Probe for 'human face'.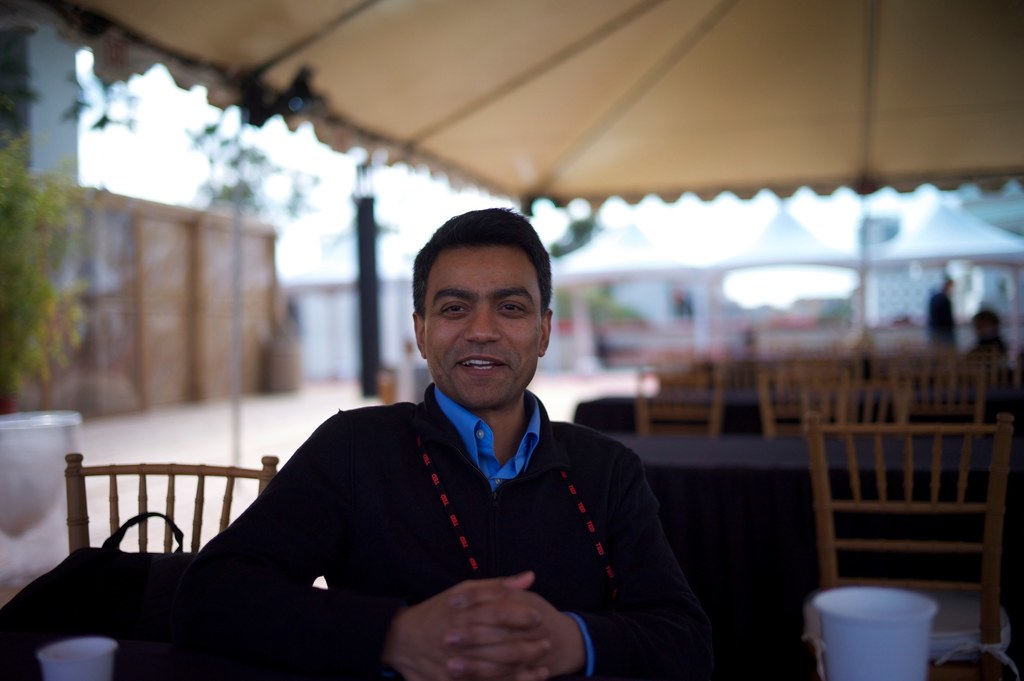
Probe result: <bbox>420, 238, 547, 399</bbox>.
